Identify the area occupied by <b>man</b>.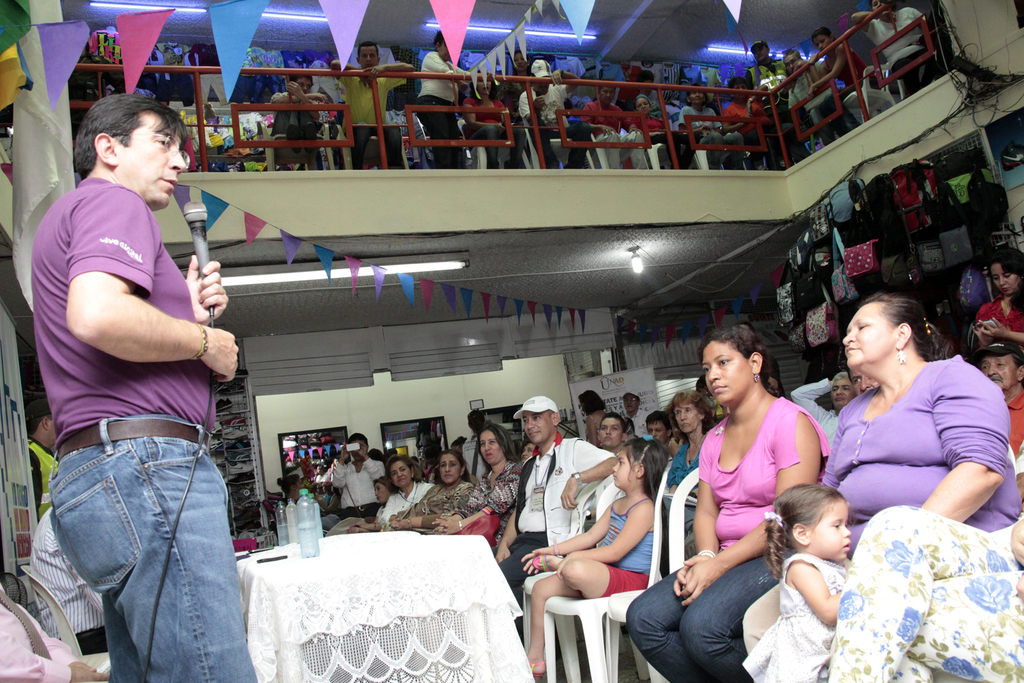
Area: pyautogui.locateOnScreen(328, 431, 388, 520).
